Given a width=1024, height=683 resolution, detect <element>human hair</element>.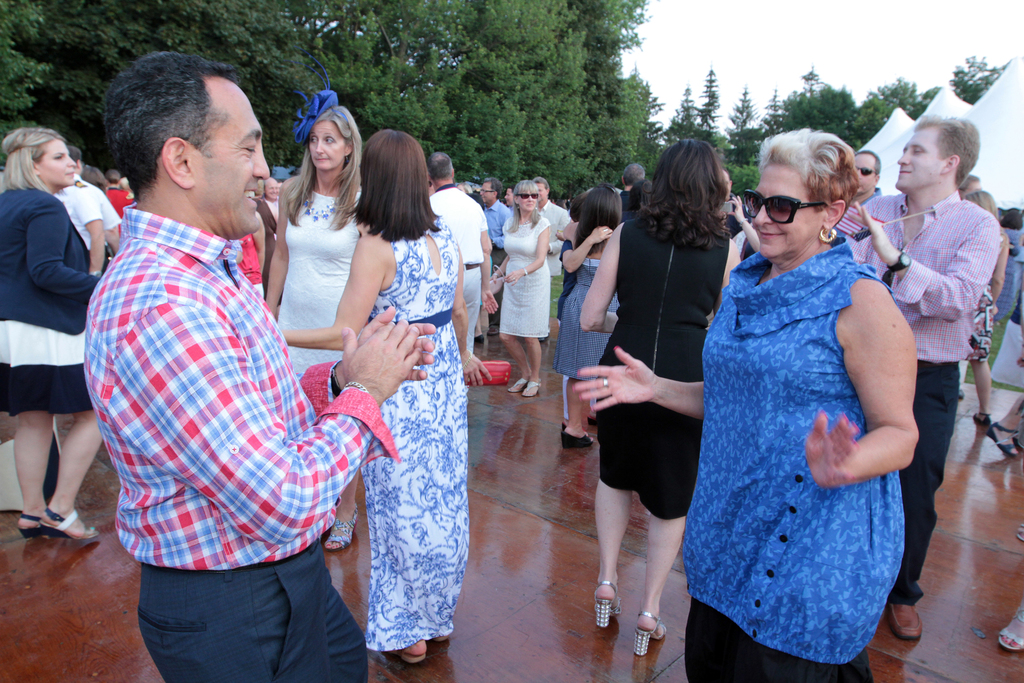
[x1=80, y1=165, x2=108, y2=189].
